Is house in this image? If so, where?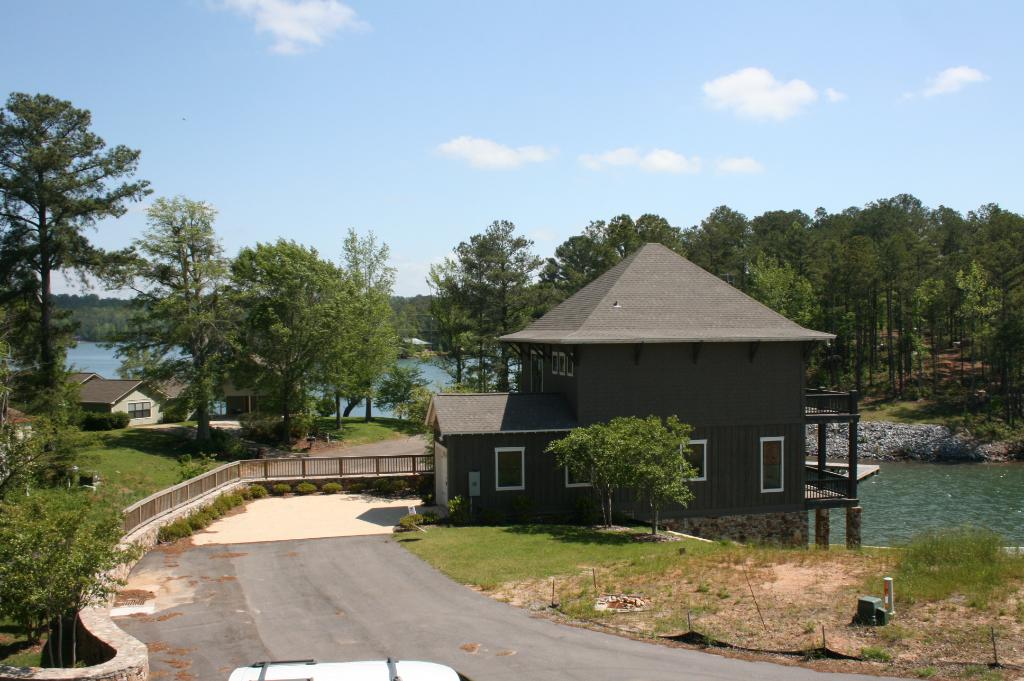
Yes, at 416:241:869:545.
